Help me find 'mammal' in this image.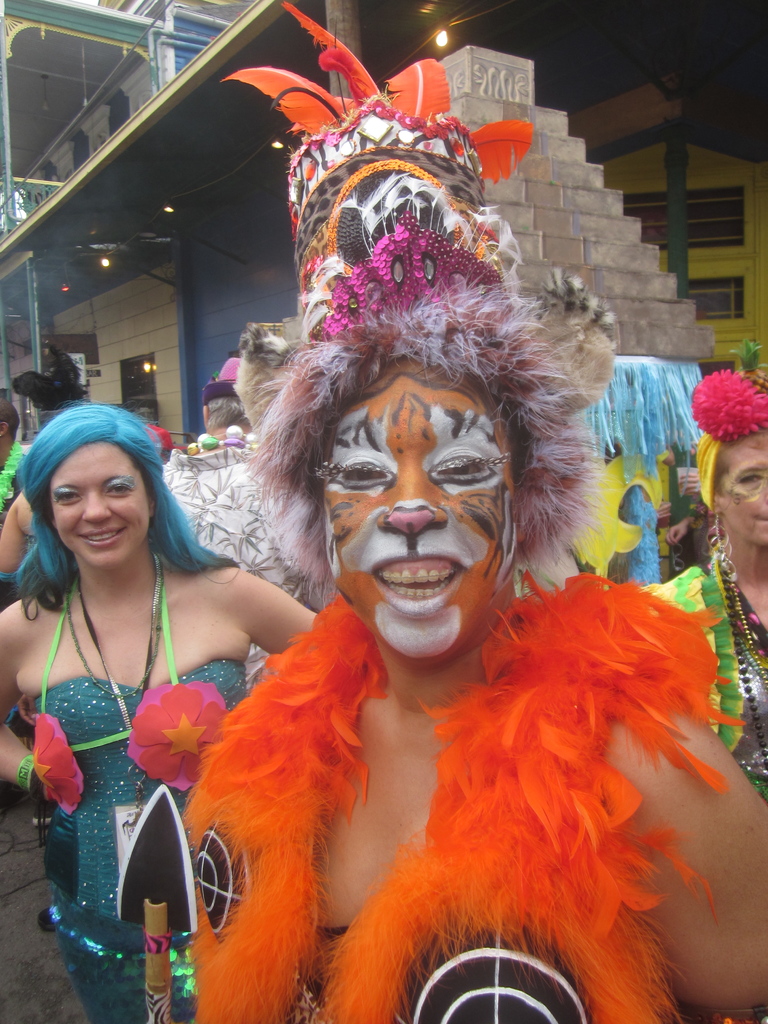
Found it: 152/108/761/1008.
